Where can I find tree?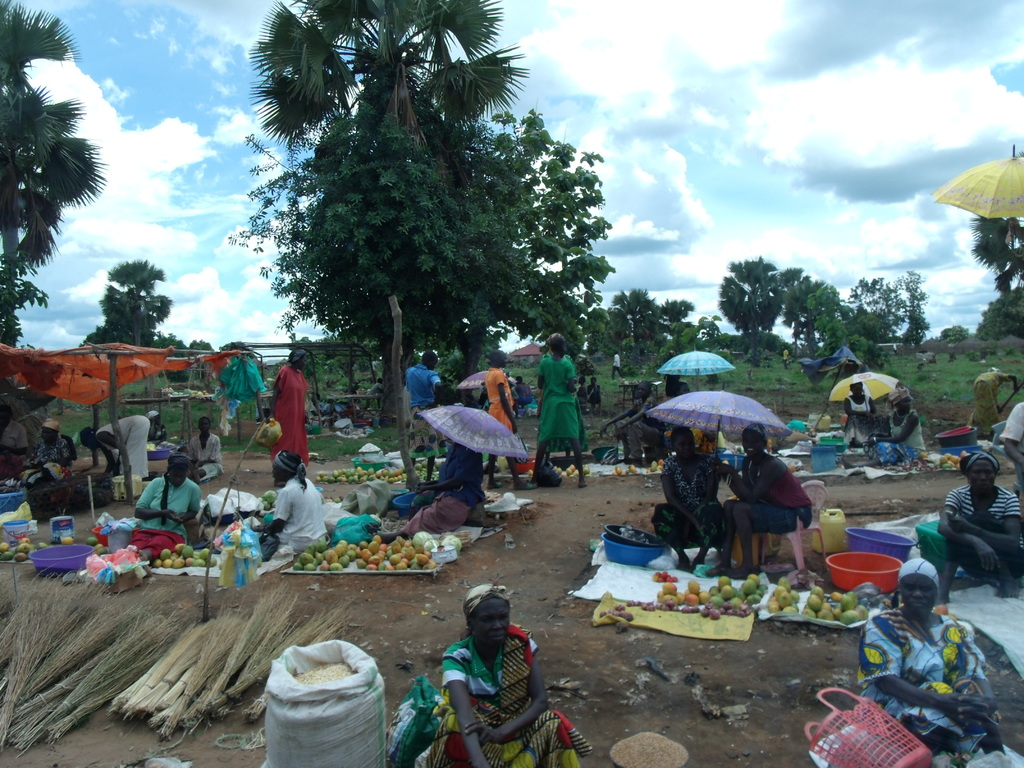
You can find it at 713:256:779:368.
